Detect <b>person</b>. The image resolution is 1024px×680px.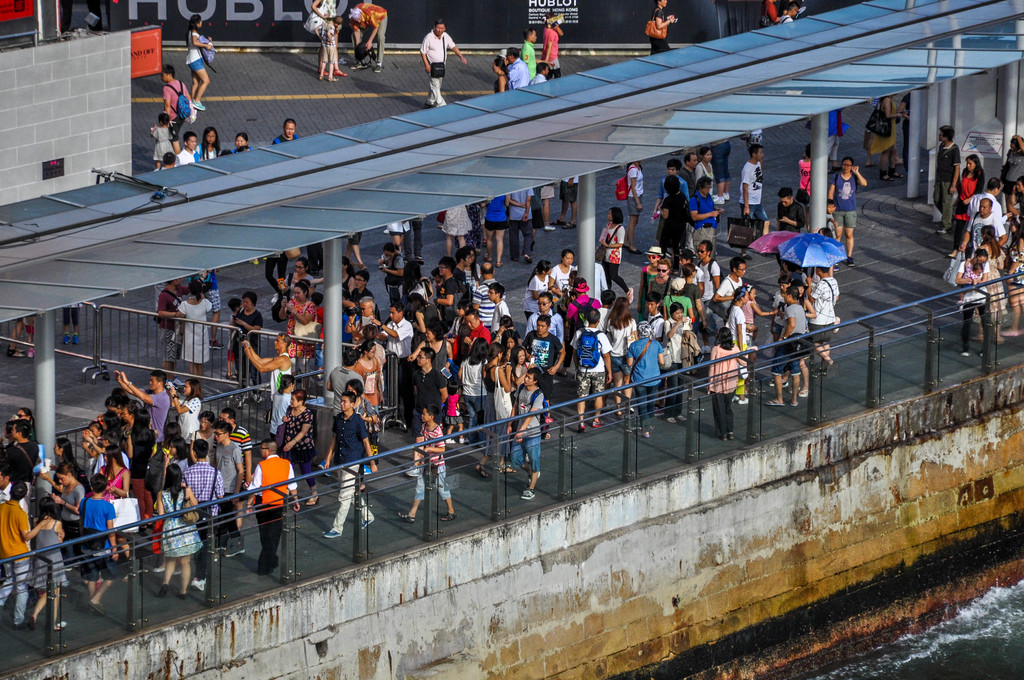
bbox=(648, 0, 678, 54).
